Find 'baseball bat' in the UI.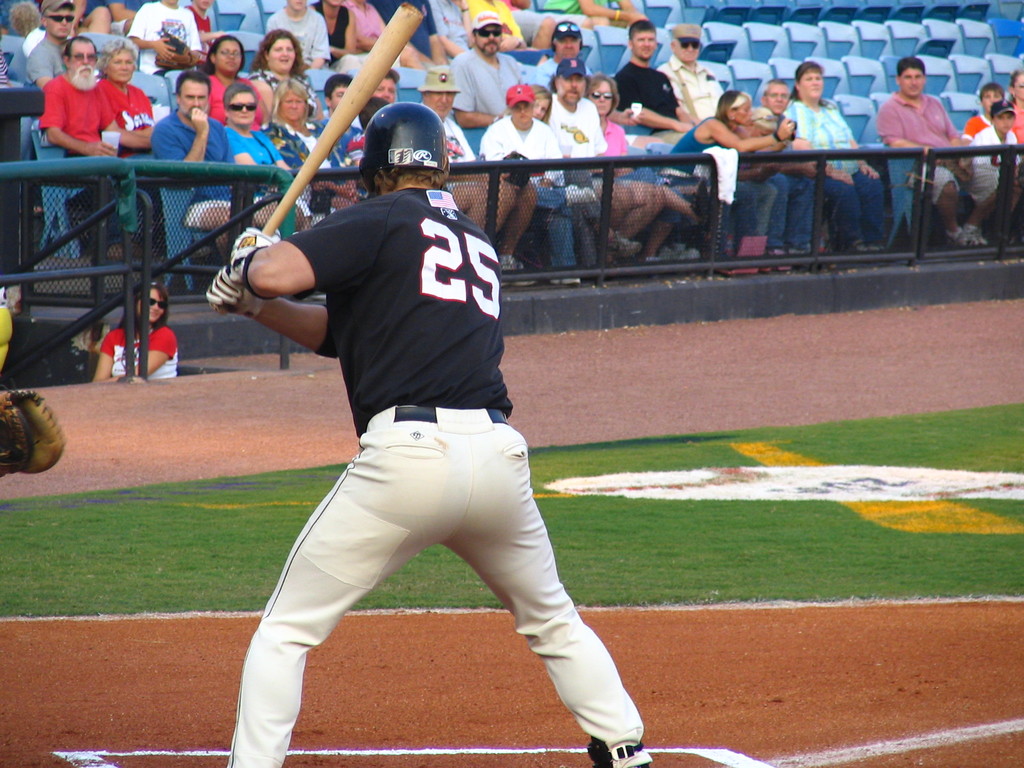
UI element at {"left": 204, "top": 0, "right": 428, "bottom": 315}.
